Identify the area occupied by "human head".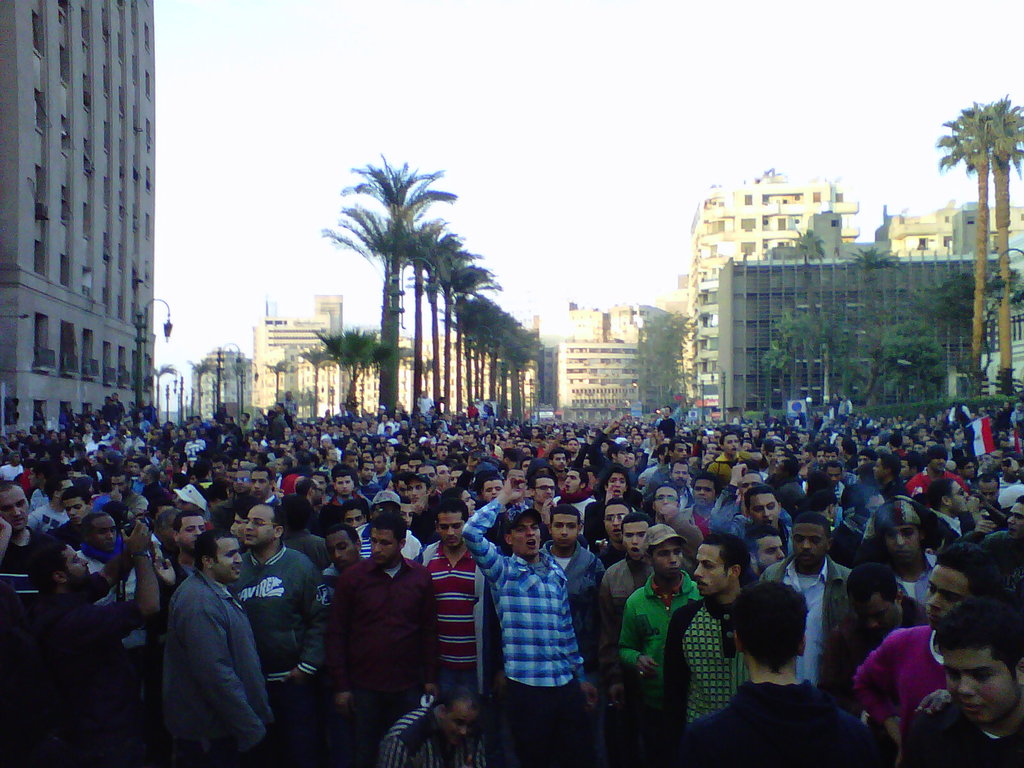
Area: region(875, 497, 922, 563).
